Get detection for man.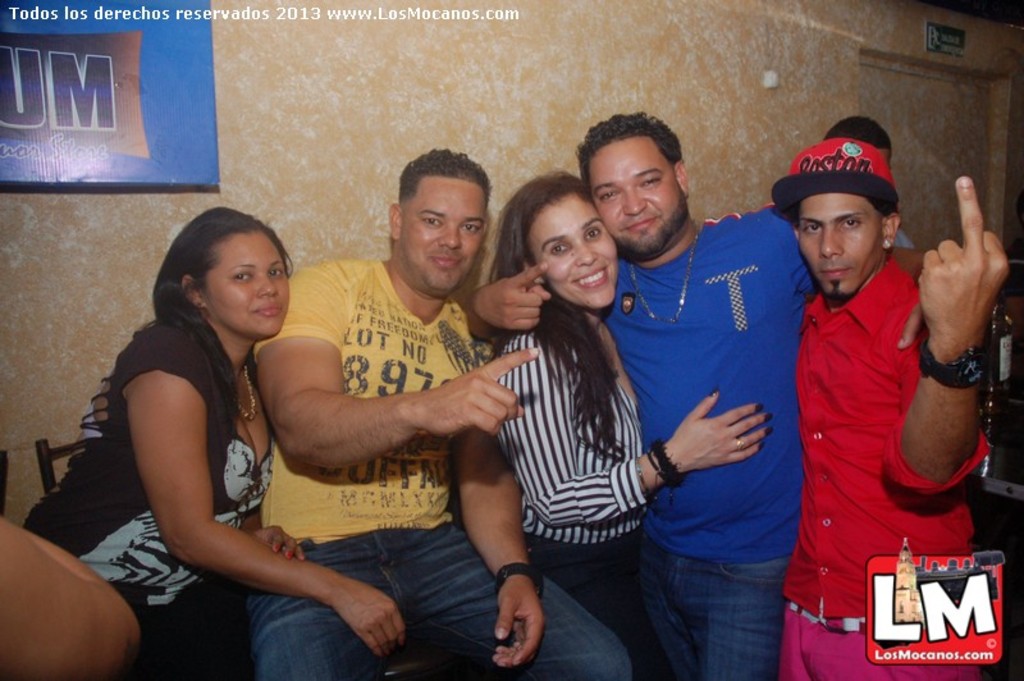
Detection: 243, 146, 635, 680.
